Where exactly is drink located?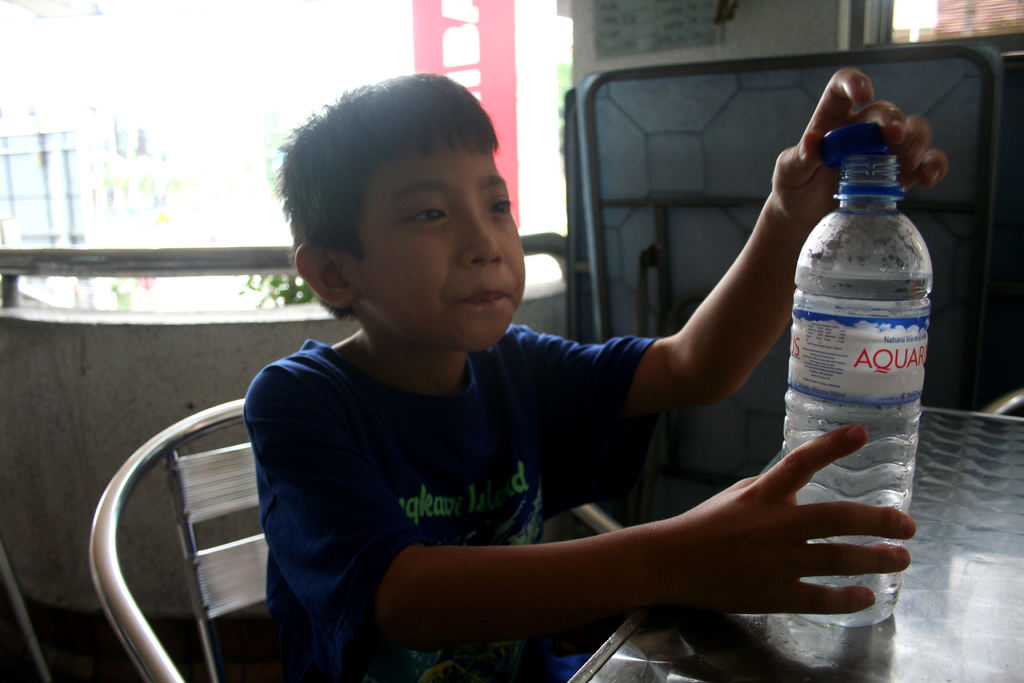
Its bounding box is [left=776, top=120, right=939, bottom=629].
